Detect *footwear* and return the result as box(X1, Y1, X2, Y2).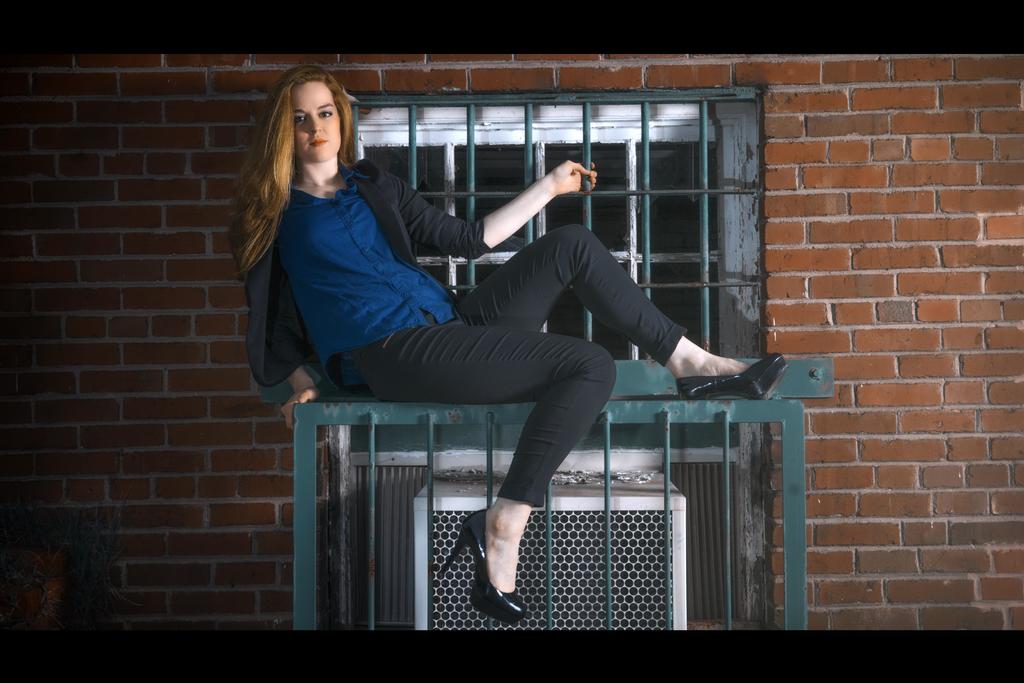
box(676, 353, 788, 407).
